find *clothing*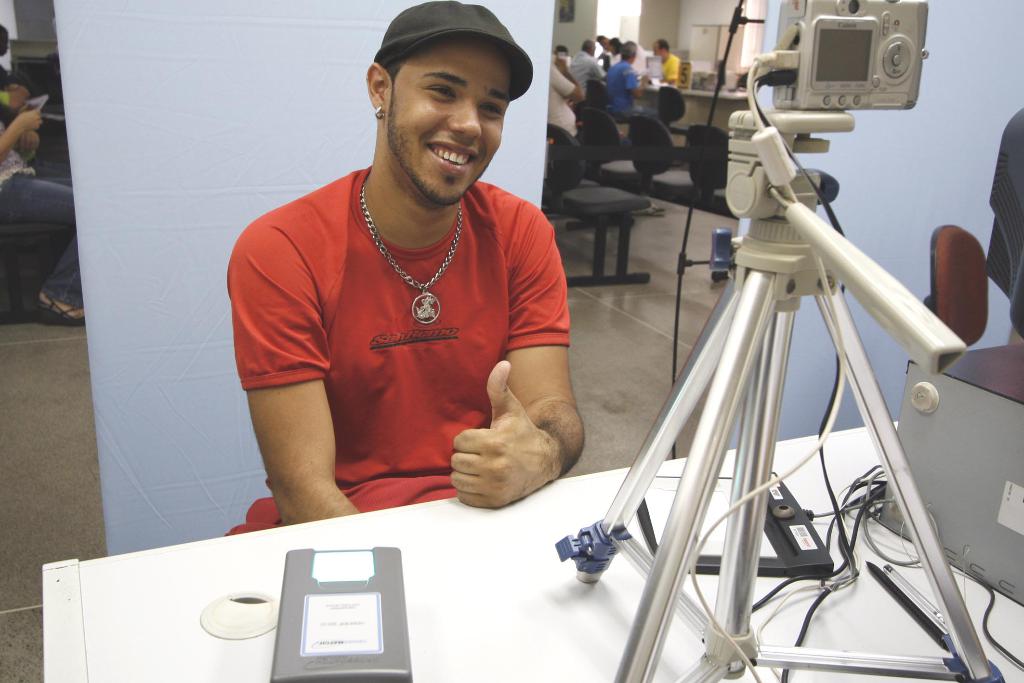
BBox(601, 62, 657, 118)
